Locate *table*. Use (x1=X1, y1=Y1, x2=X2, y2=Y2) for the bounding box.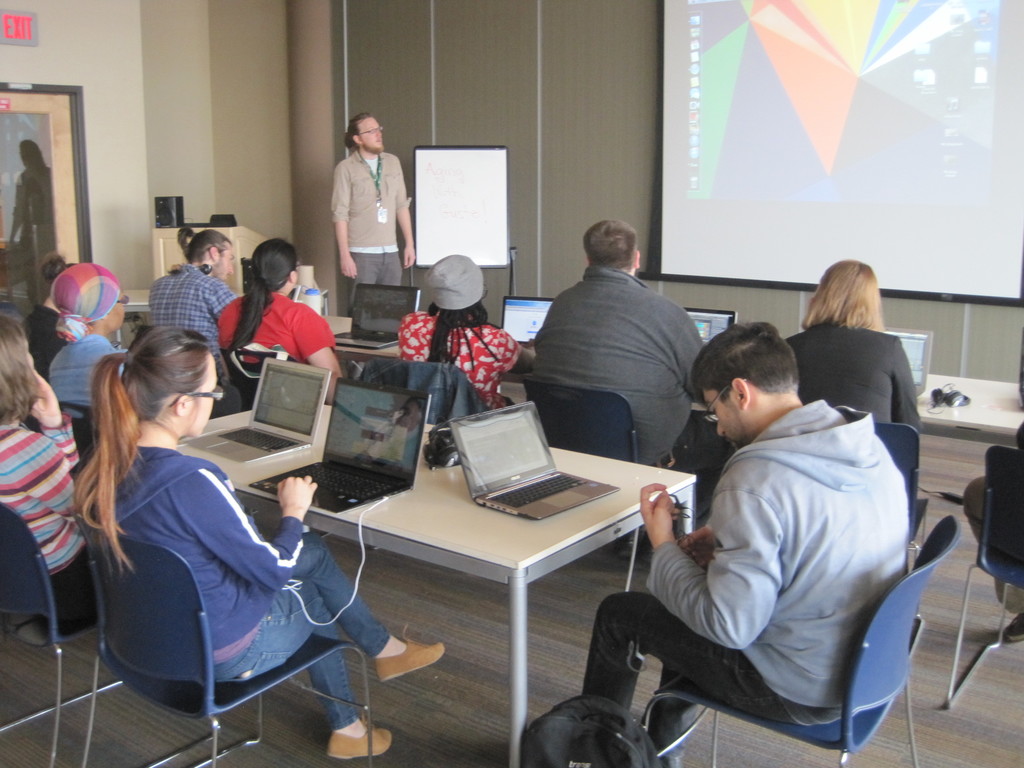
(x1=126, y1=396, x2=804, y2=749).
